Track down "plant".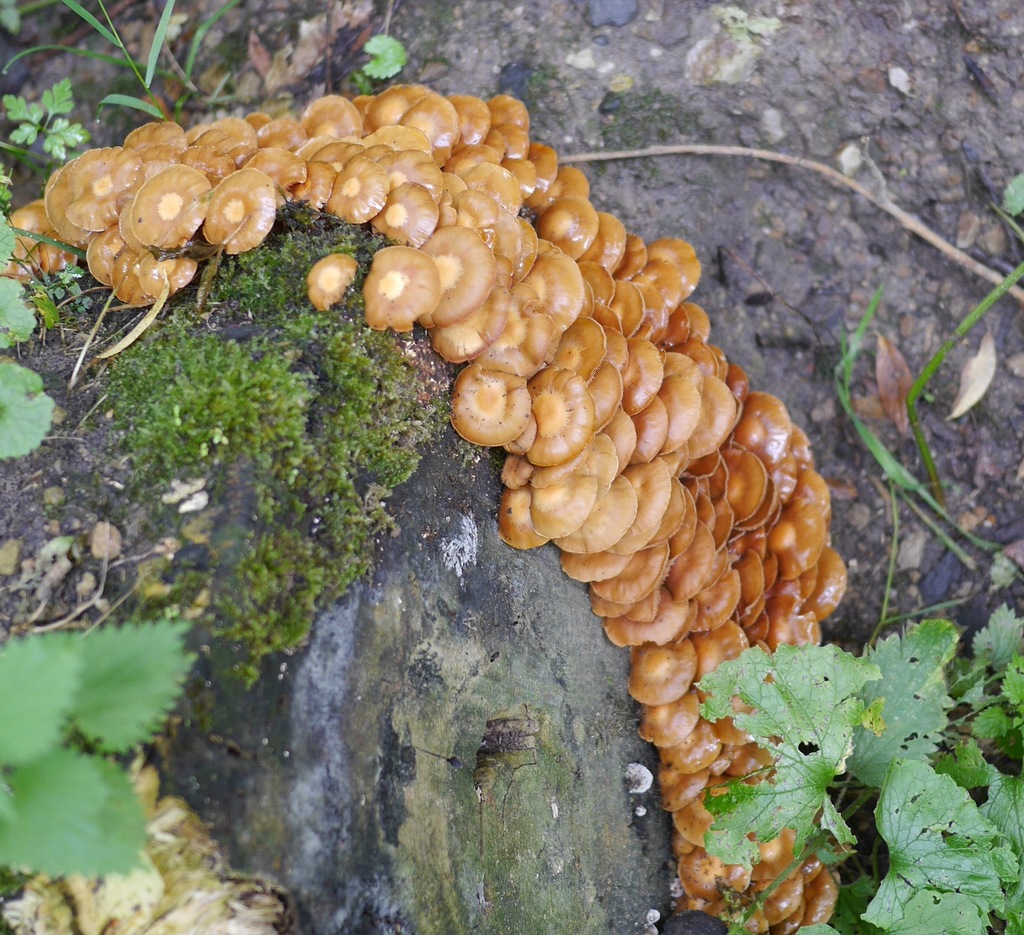
Tracked to [652,613,1023,934].
